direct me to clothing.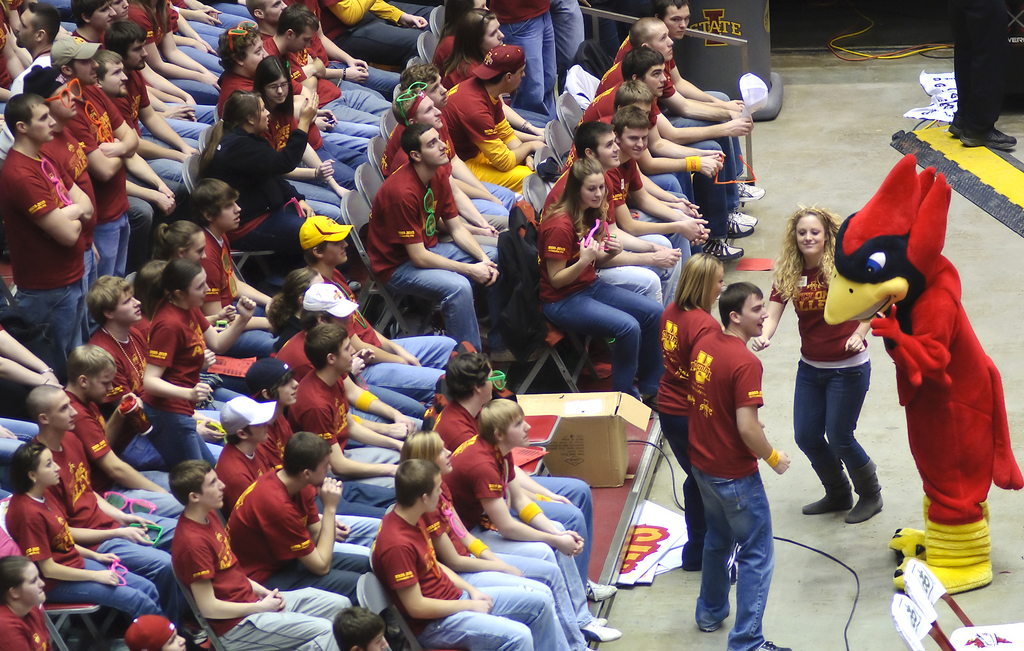
Direction: box(0, 54, 54, 160).
